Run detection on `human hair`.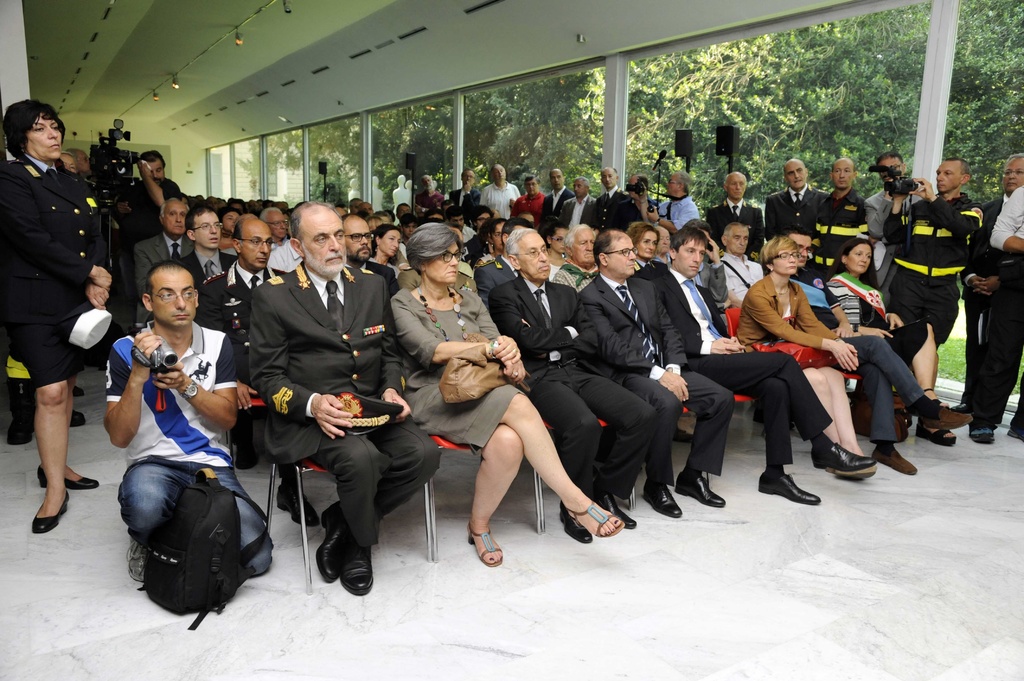
Result: box=[670, 225, 715, 252].
